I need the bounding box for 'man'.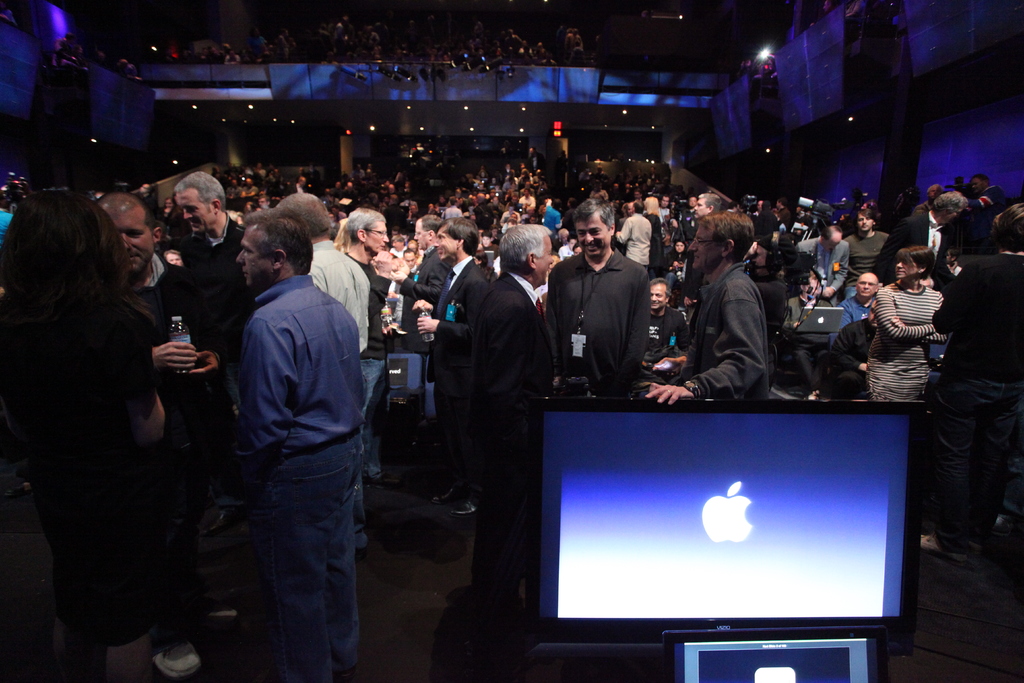
Here it is: x1=93, y1=190, x2=230, y2=680.
